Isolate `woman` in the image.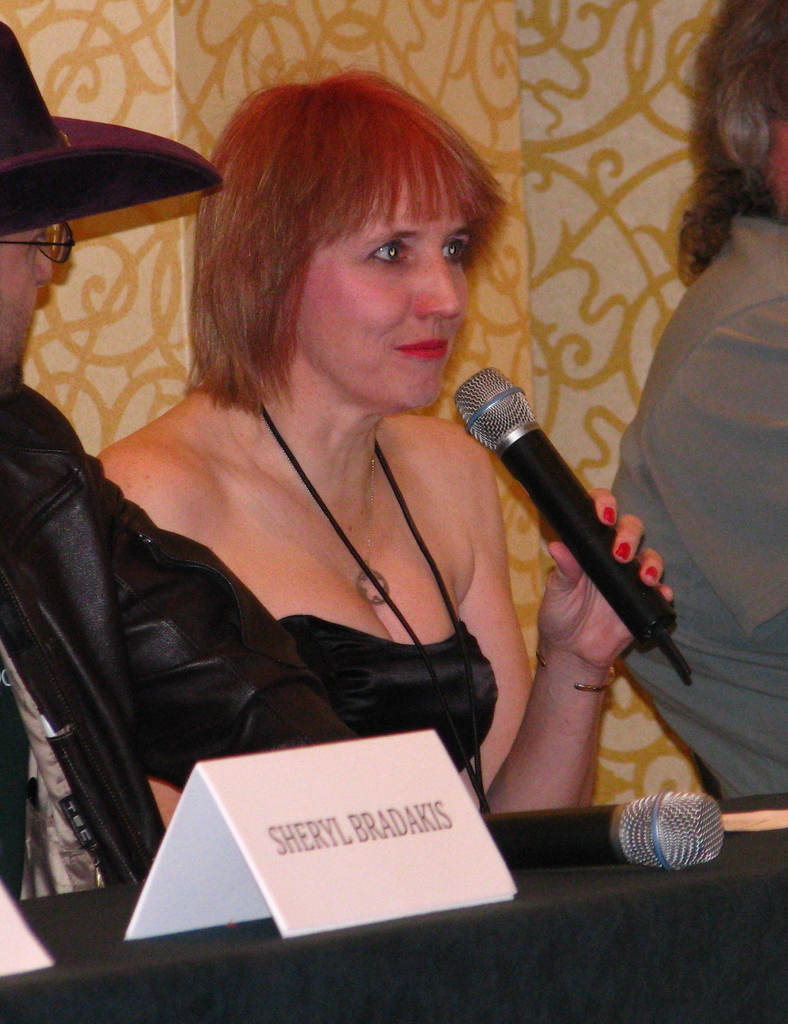
Isolated region: rect(27, 81, 662, 915).
